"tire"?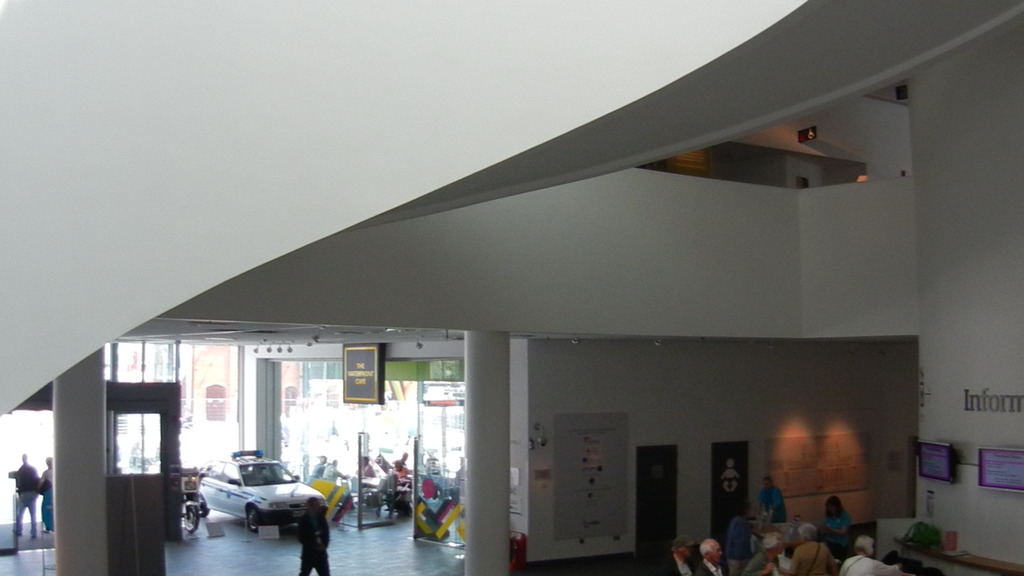
l=182, t=500, r=203, b=534
